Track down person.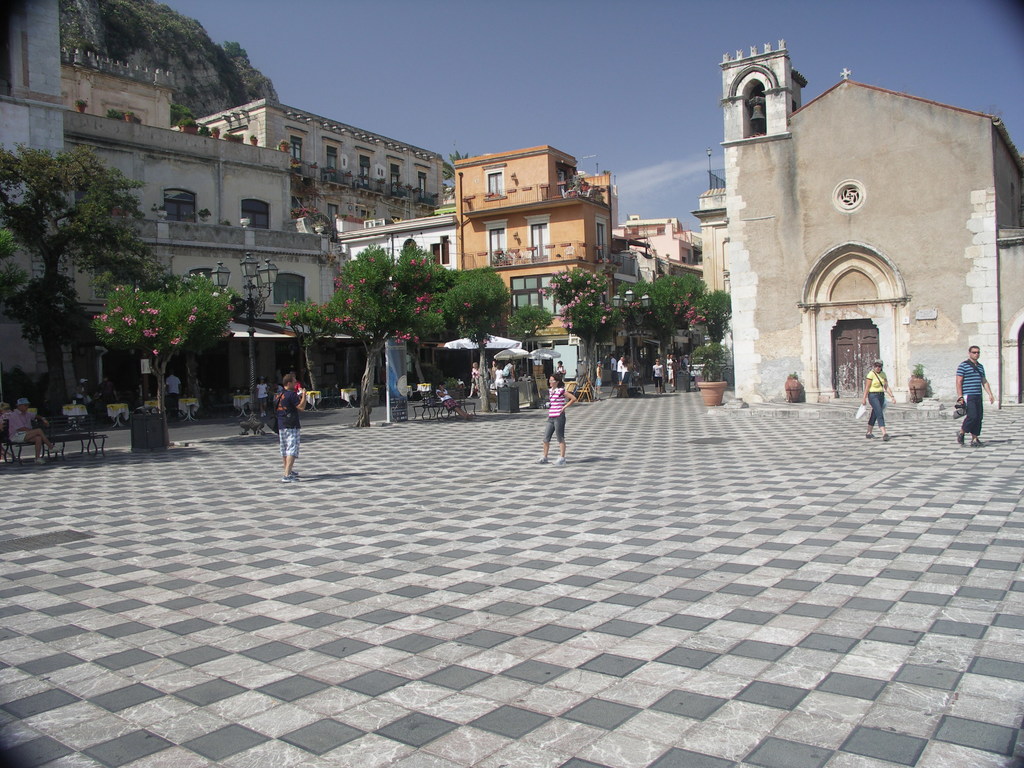
Tracked to (x1=162, y1=371, x2=186, y2=420).
